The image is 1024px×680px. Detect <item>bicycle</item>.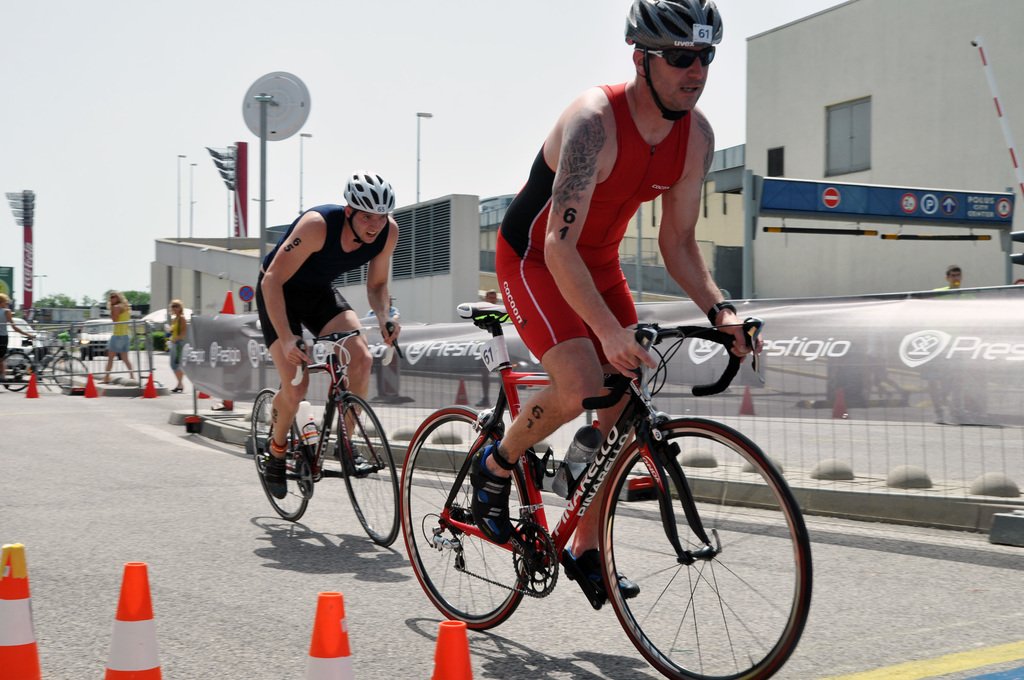
Detection: (left=391, top=305, right=814, bottom=668).
